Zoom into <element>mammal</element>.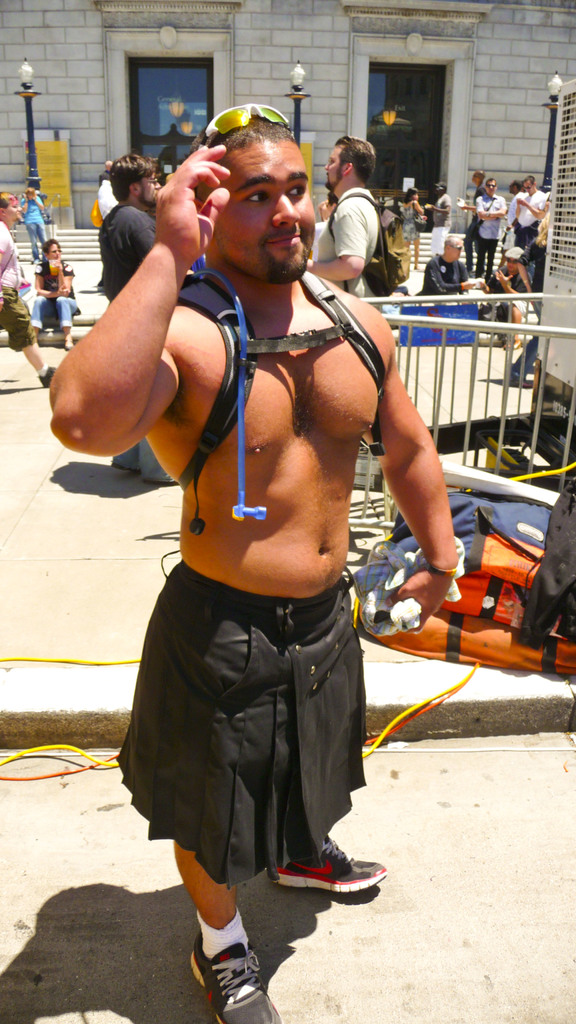
Zoom target: bbox=[317, 197, 336, 223].
